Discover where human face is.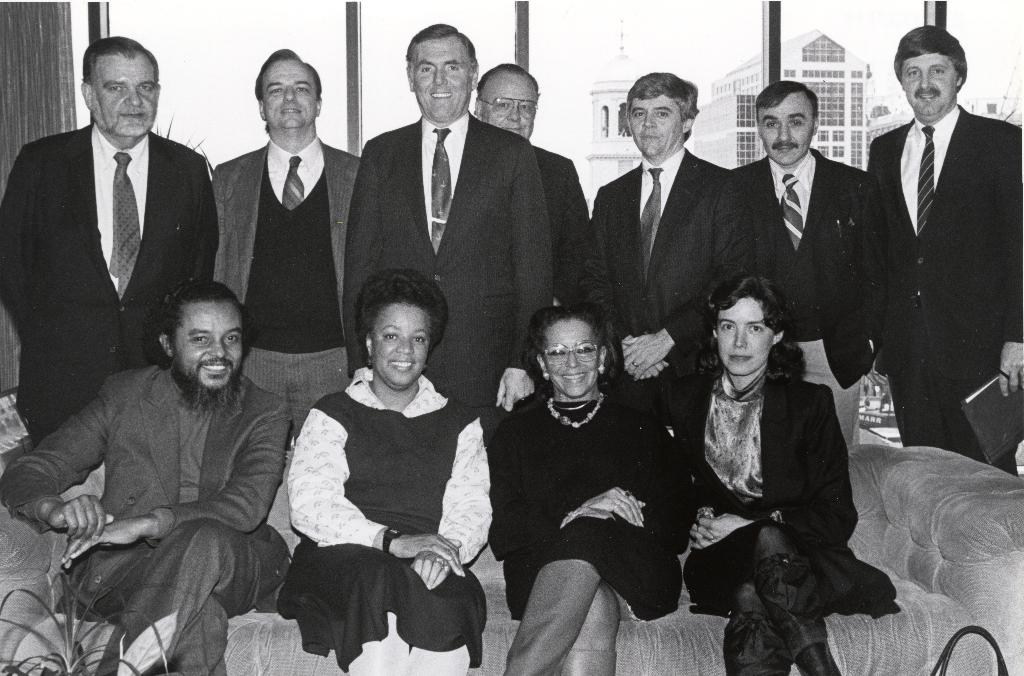
Discovered at 483,76,538,141.
